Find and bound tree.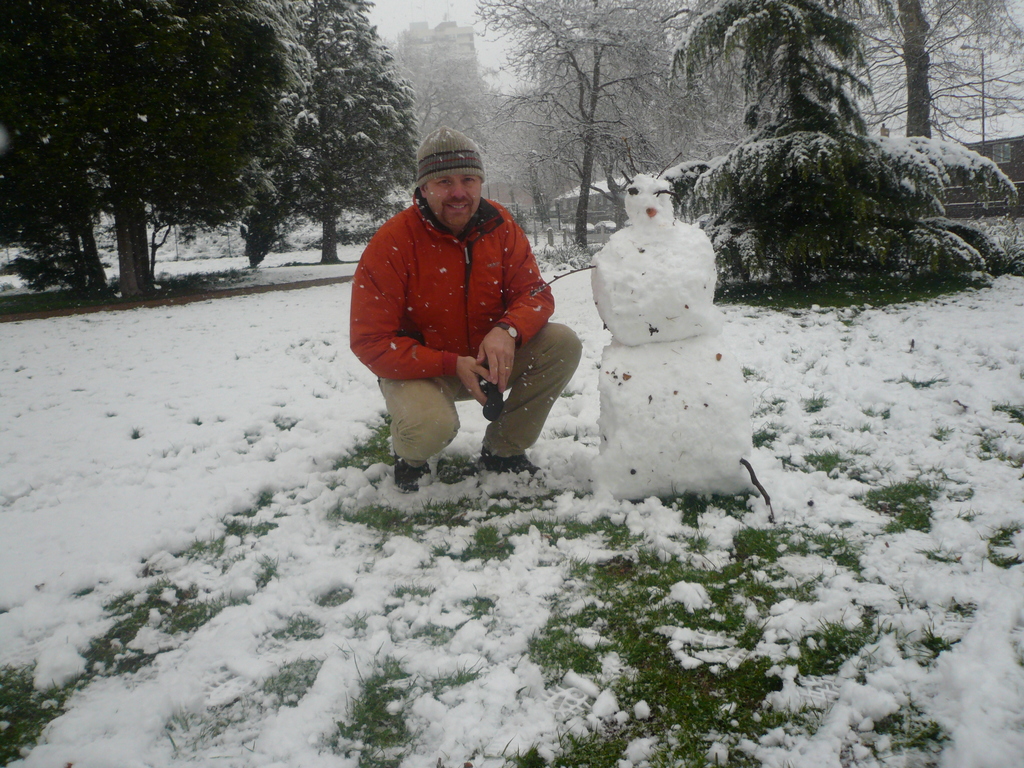
Bound: l=831, t=0, r=1023, b=150.
